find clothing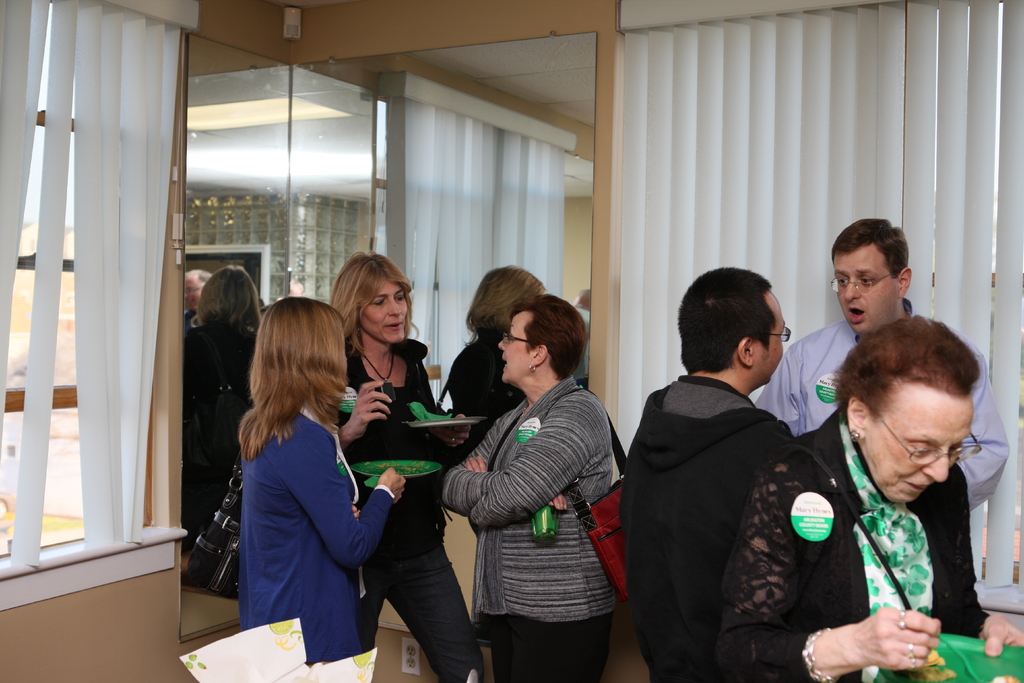
pyautogui.locateOnScreen(209, 381, 380, 651)
